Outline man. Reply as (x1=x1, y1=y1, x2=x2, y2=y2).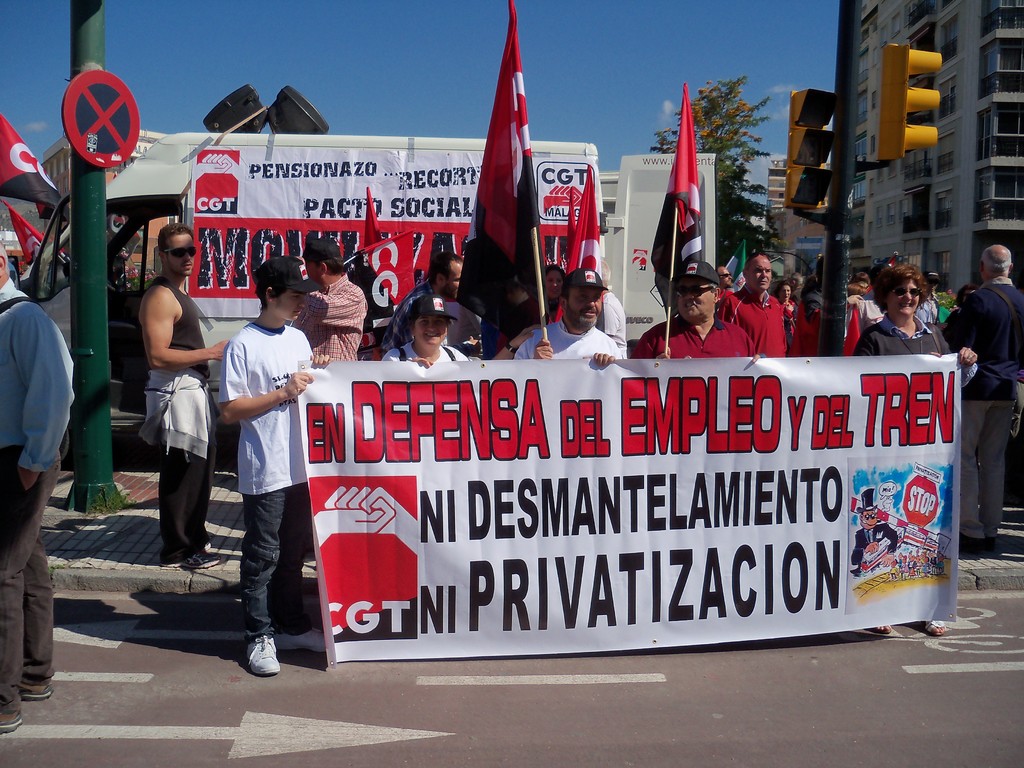
(x1=0, y1=241, x2=77, y2=735).
